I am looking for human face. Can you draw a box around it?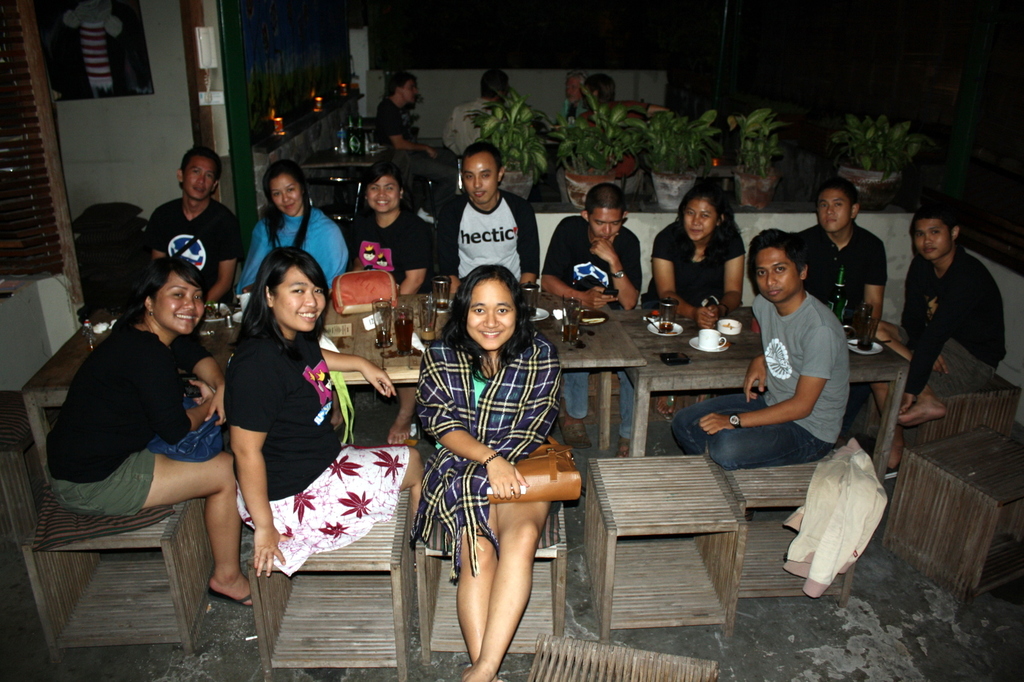
Sure, the bounding box is rect(754, 250, 797, 301).
